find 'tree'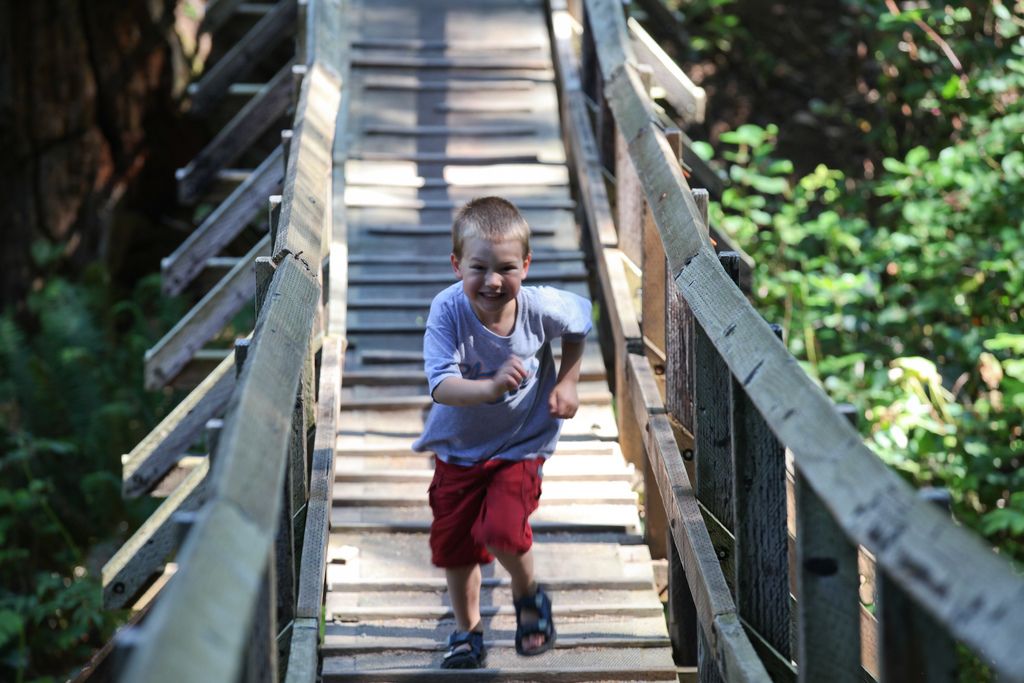
rect(690, 112, 1023, 557)
